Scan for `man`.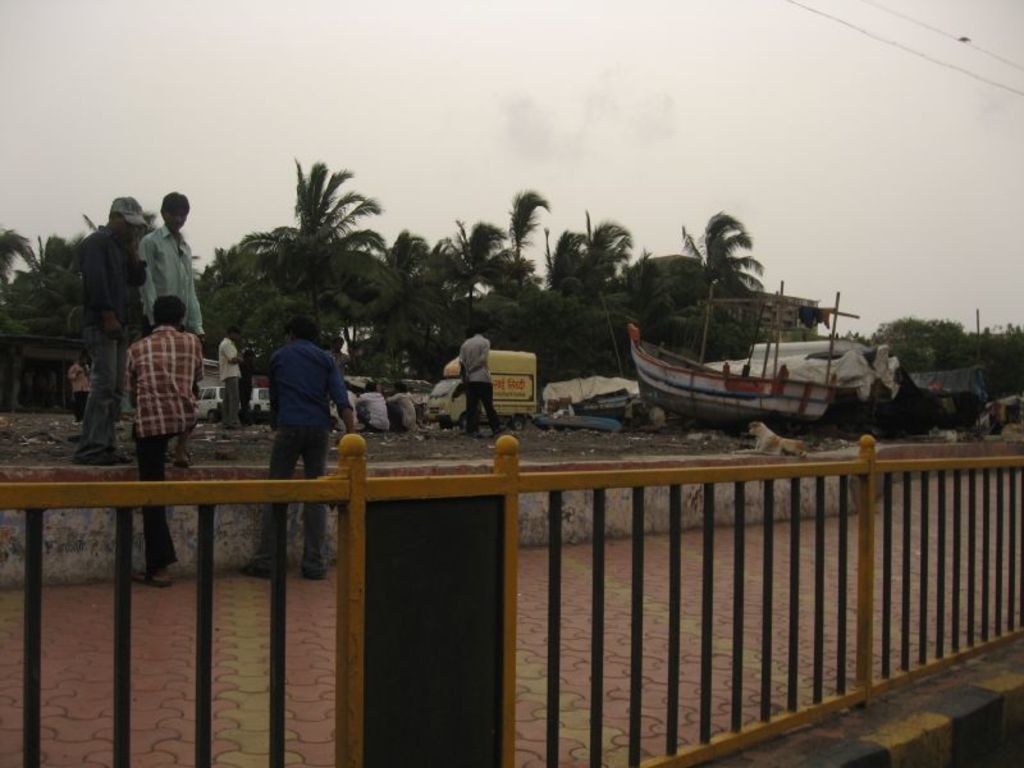
Scan result: <bbox>128, 288, 207, 589</bbox>.
